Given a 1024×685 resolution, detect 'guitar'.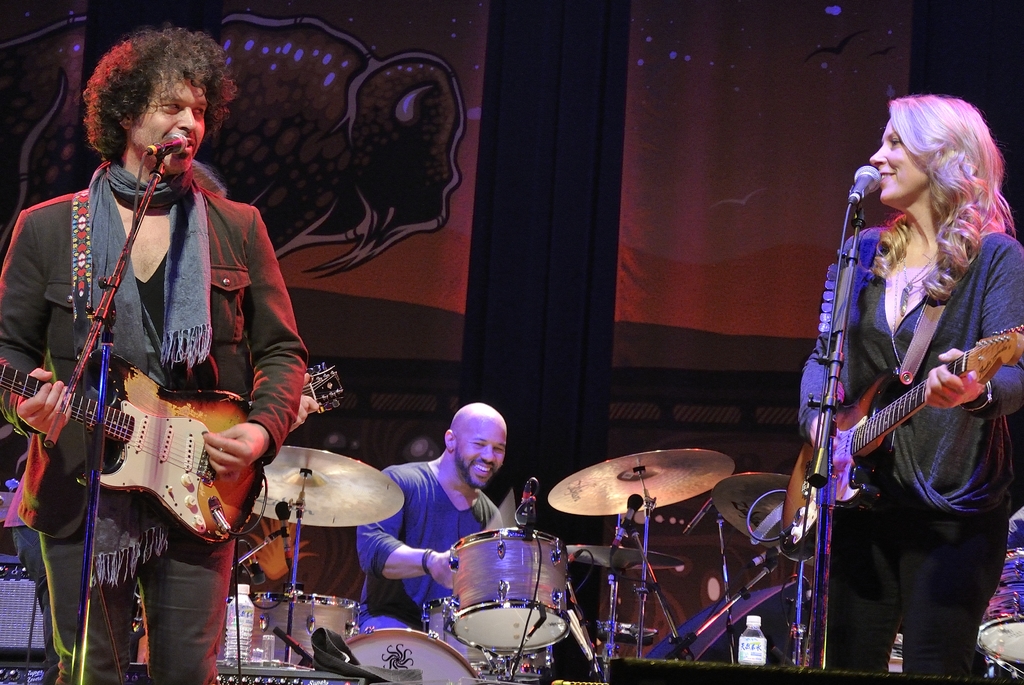
x1=295 y1=358 x2=345 y2=434.
